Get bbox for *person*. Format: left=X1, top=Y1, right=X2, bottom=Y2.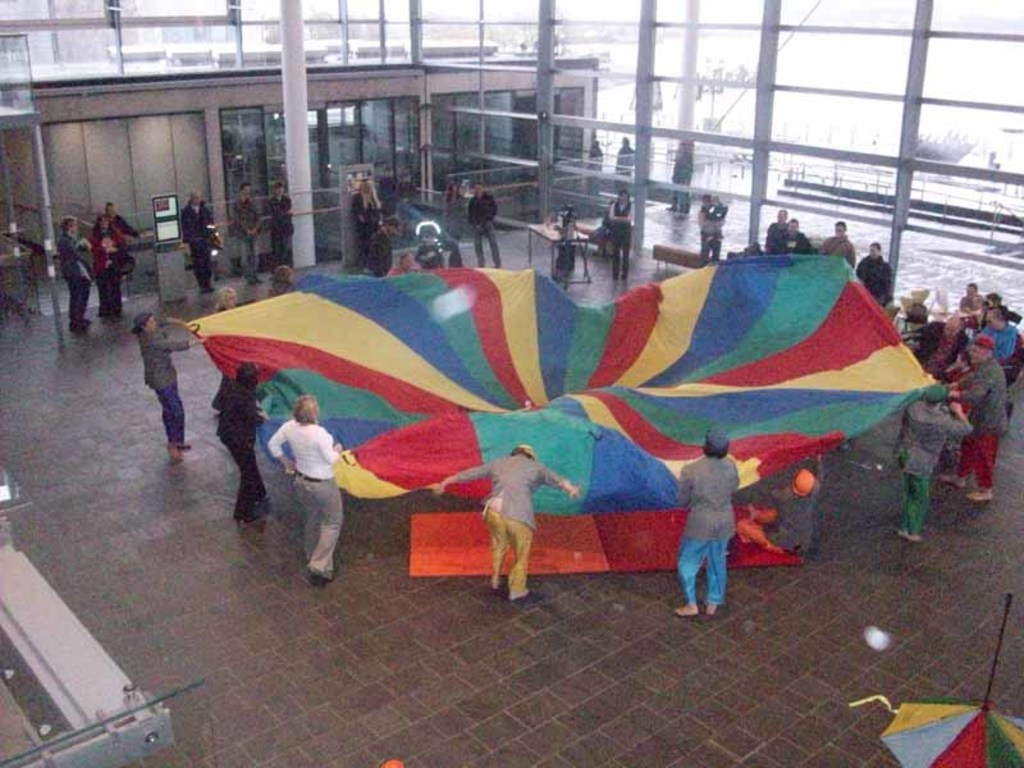
left=348, top=182, right=385, bottom=266.
